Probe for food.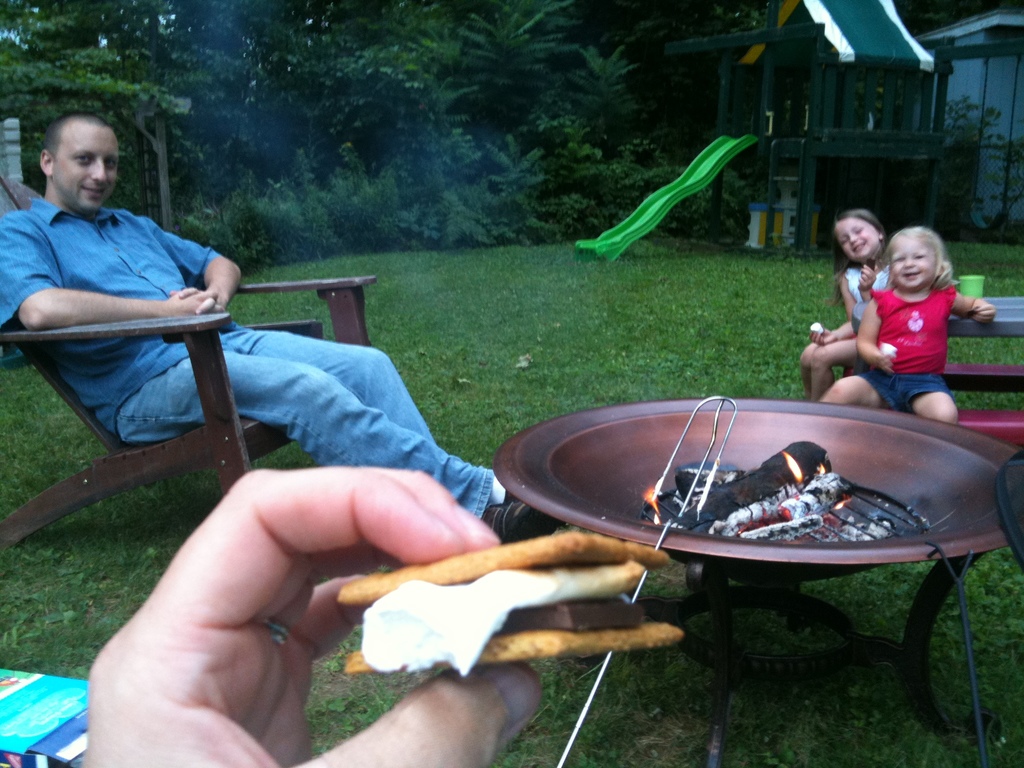
Probe result: select_region(809, 321, 825, 337).
